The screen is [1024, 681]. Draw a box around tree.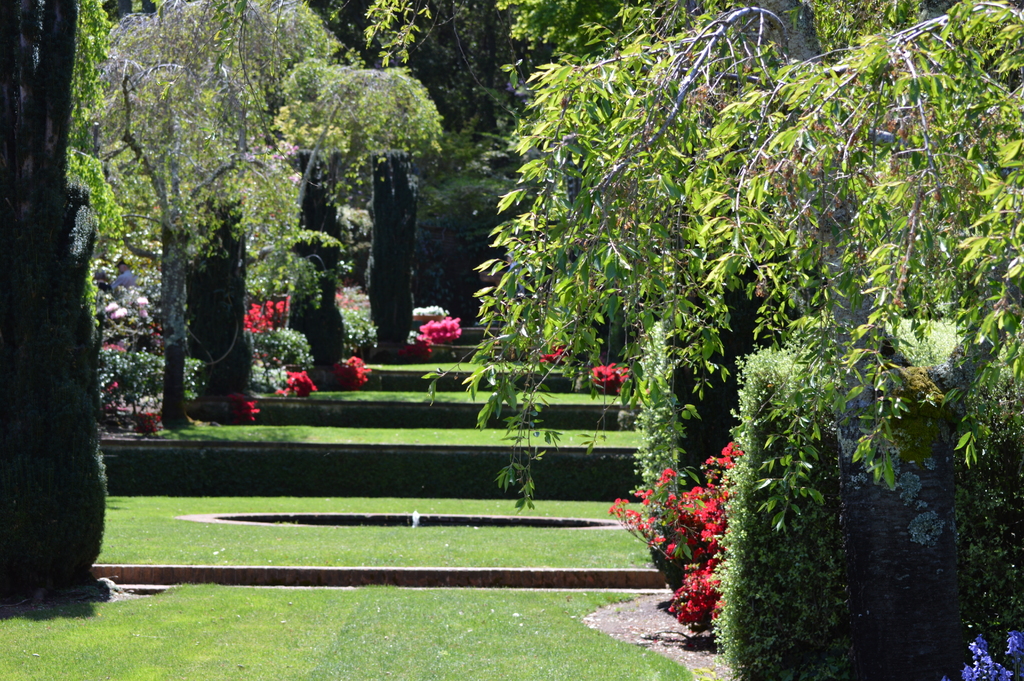
bbox(45, 23, 454, 407).
